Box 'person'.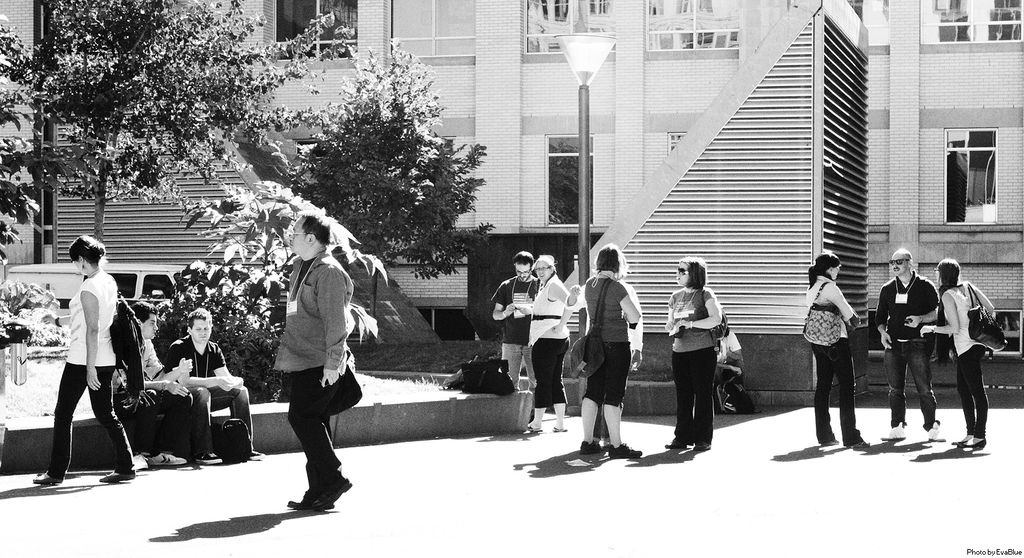
672 244 734 447.
